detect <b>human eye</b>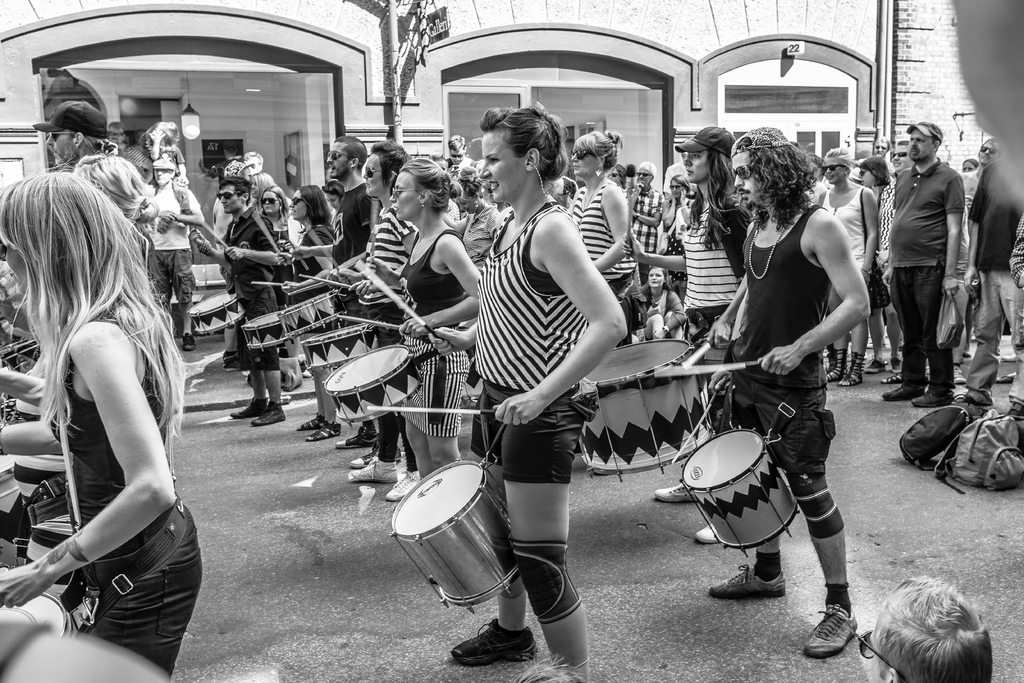
x1=693, y1=152, x2=701, y2=158
